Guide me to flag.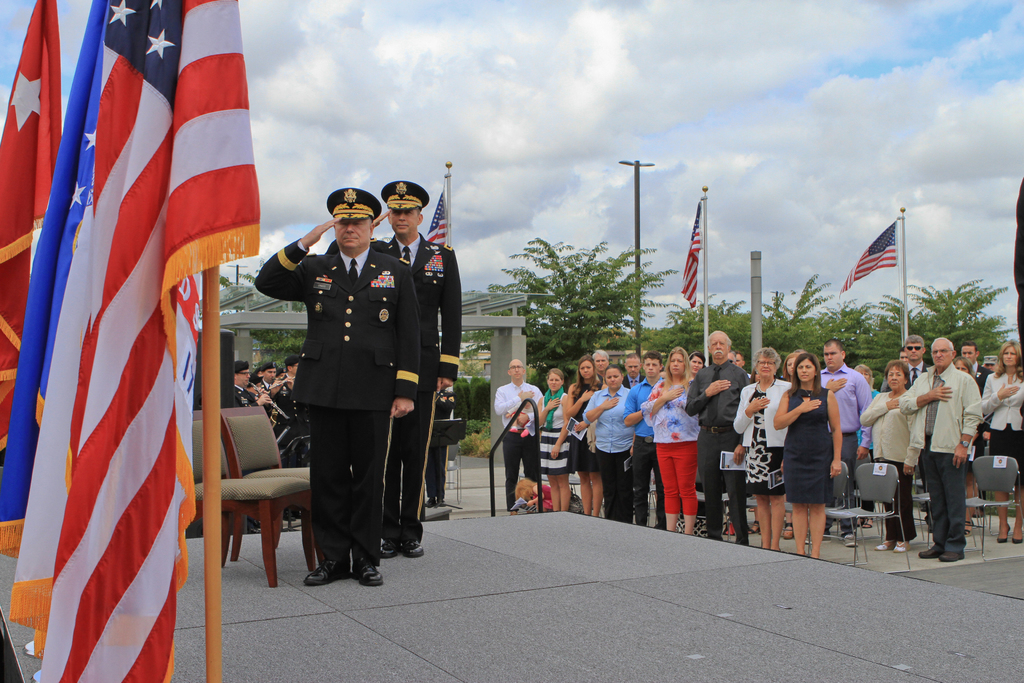
Guidance: l=1, t=0, r=106, b=563.
